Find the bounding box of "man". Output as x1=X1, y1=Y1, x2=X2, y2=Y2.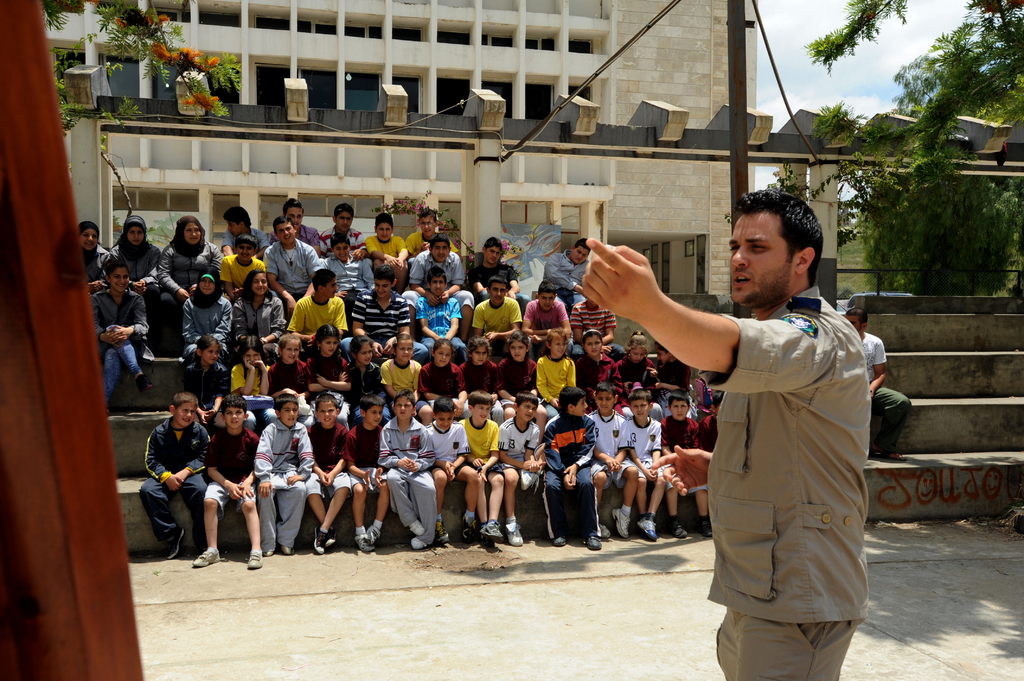
x1=223, y1=204, x2=273, y2=266.
